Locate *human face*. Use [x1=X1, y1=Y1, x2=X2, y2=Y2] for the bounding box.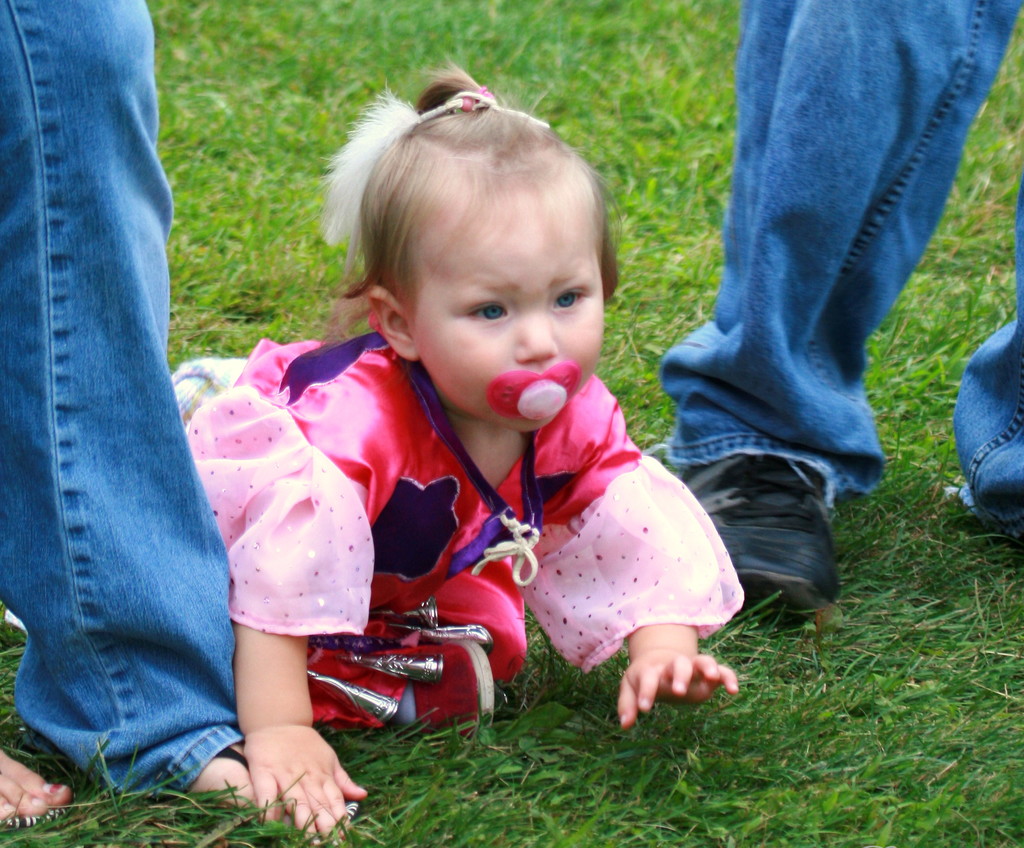
[x1=406, y1=191, x2=606, y2=431].
